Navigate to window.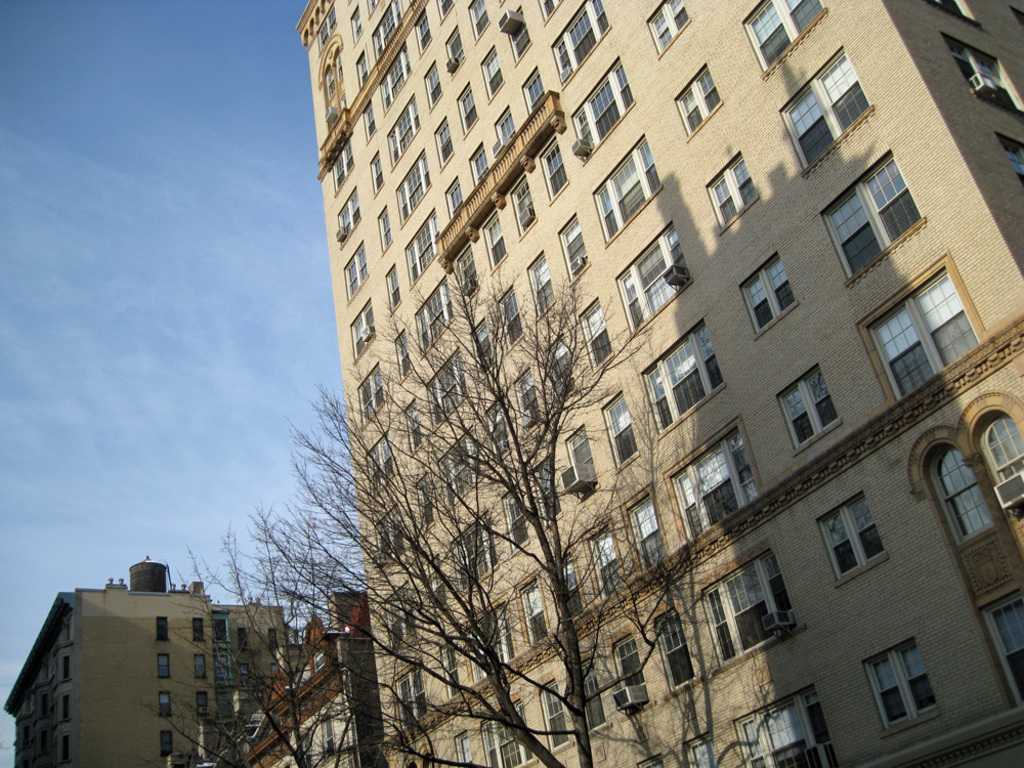
Navigation target: <bbox>191, 653, 206, 681</bbox>.
